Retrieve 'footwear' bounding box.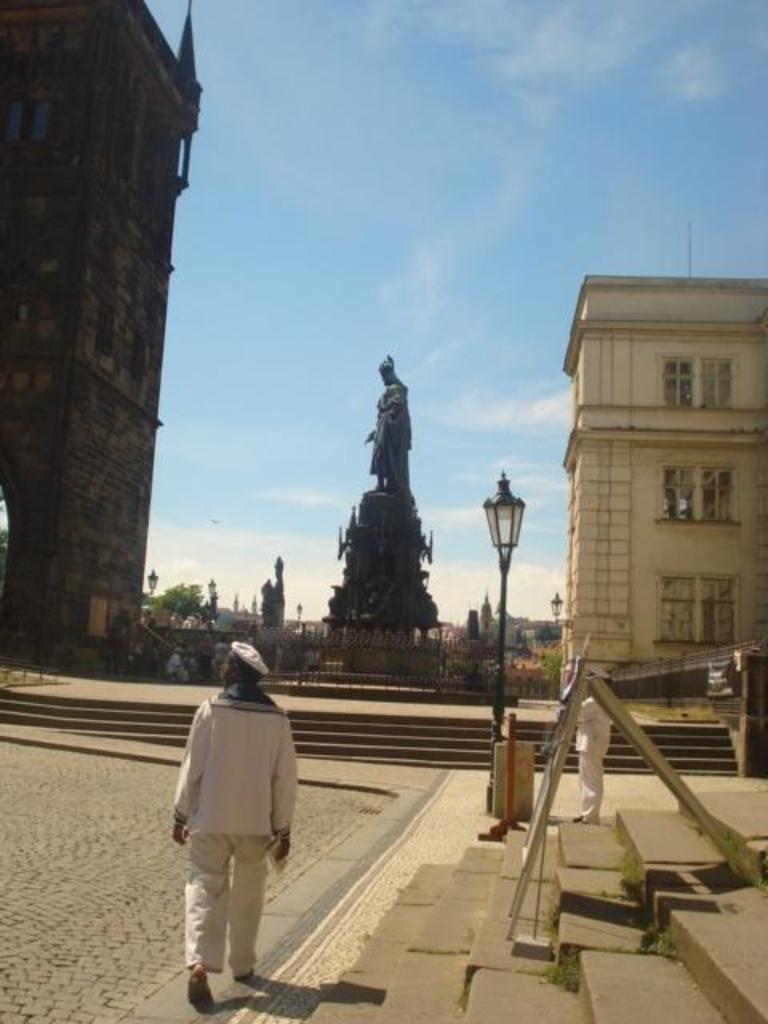
Bounding box: region(187, 973, 213, 1008).
